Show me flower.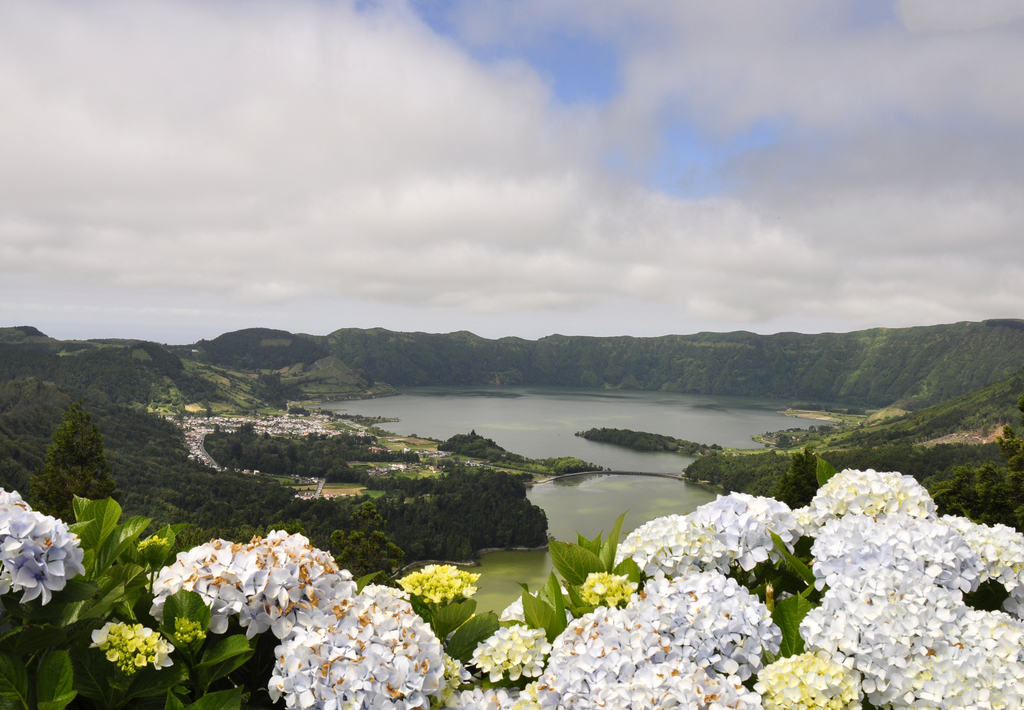
flower is here: 752:647:860:709.
